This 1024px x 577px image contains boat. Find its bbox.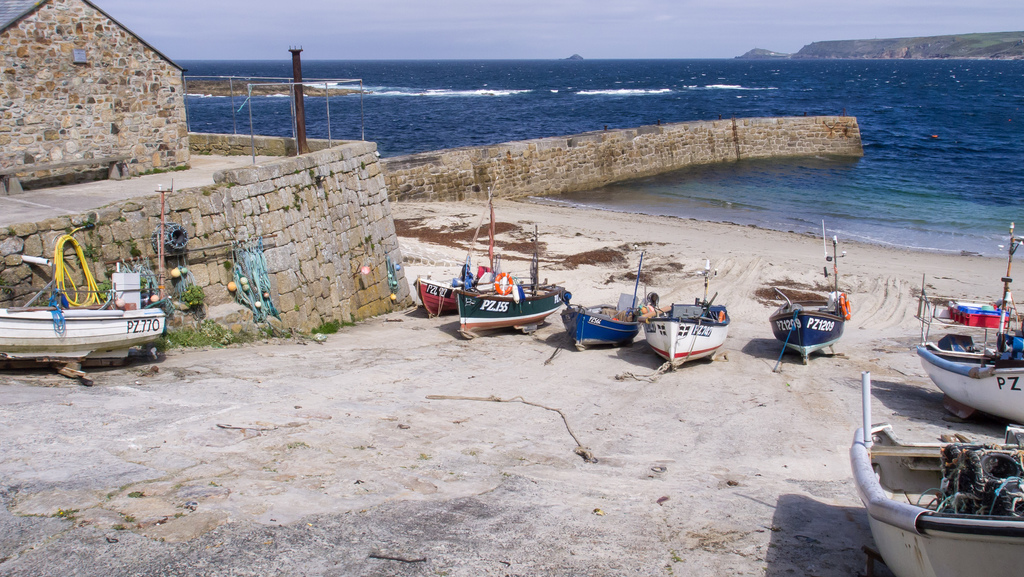
Rect(637, 263, 732, 366).
